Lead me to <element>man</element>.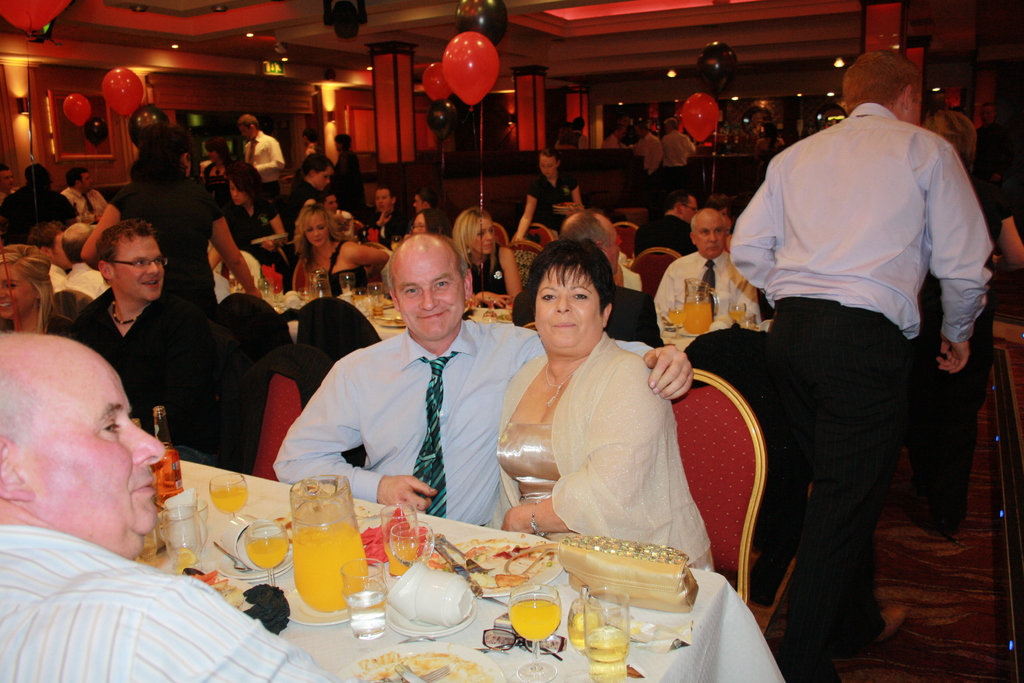
Lead to l=54, t=165, r=111, b=233.
